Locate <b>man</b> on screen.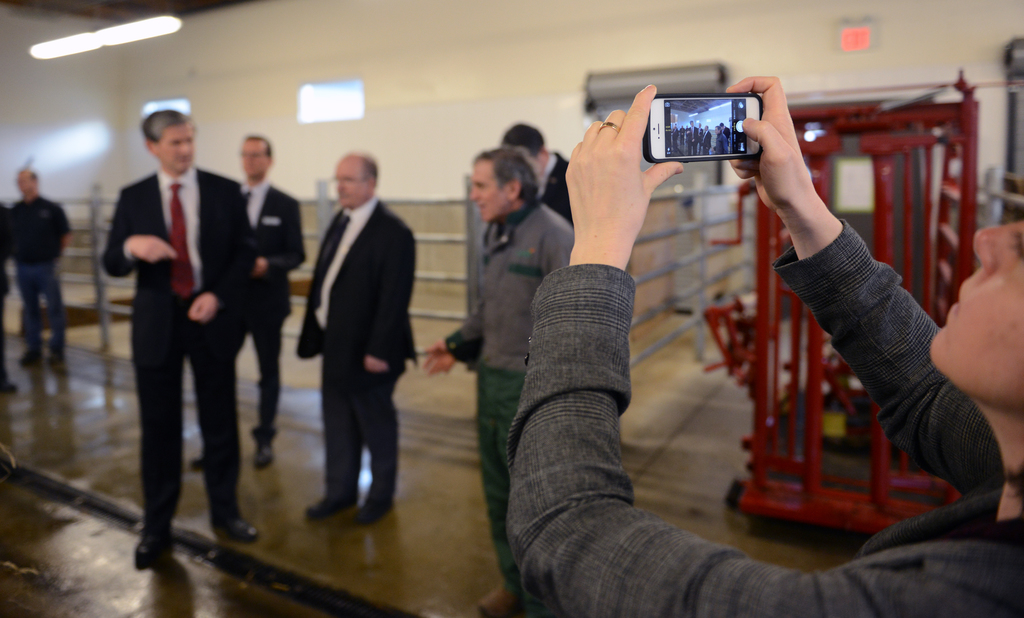
On screen at [left=671, top=122, right=678, bottom=145].
